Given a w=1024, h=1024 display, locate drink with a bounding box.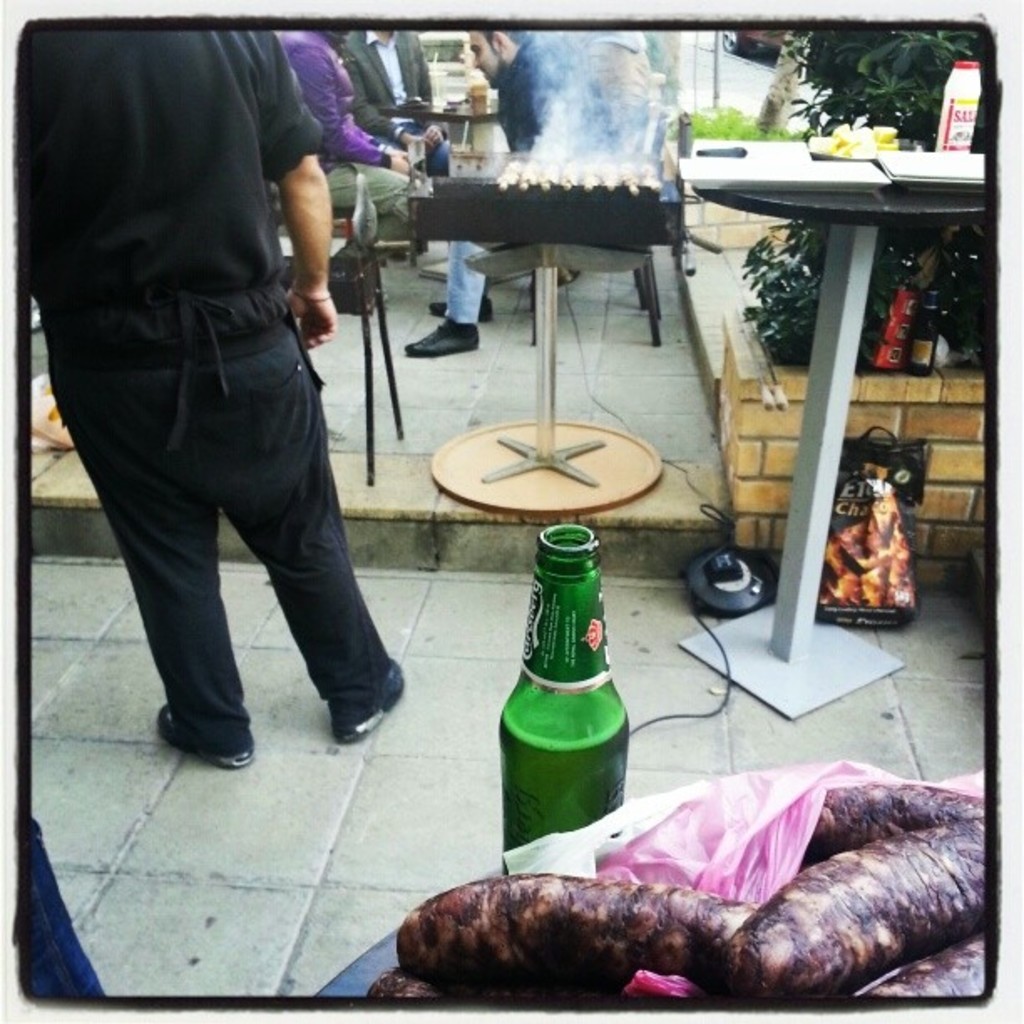
Located: <box>502,611,631,865</box>.
